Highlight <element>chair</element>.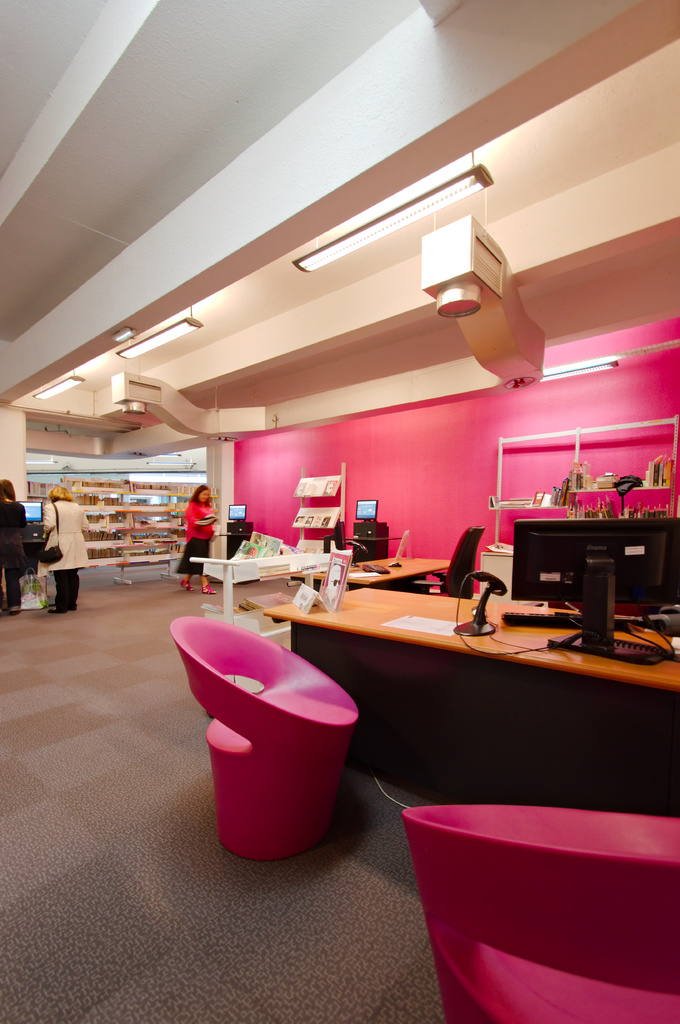
Highlighted region: crop(406, 799, 679, 1023).
